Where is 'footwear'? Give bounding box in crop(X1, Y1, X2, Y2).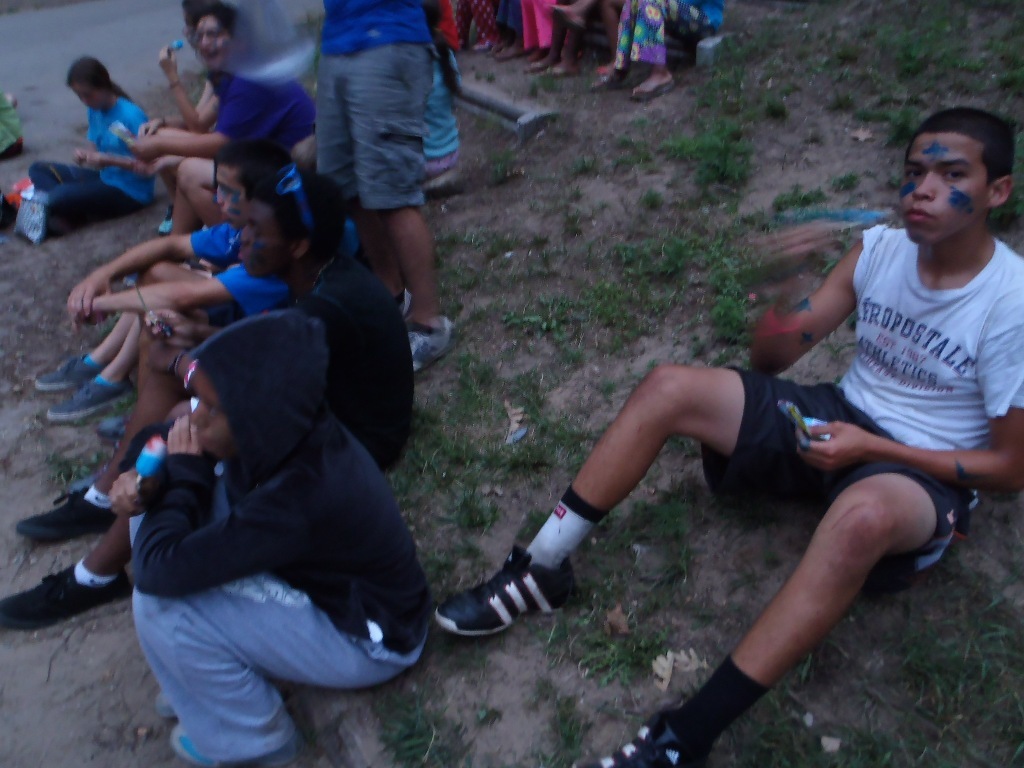
crop(68, 472, 96, 498).
